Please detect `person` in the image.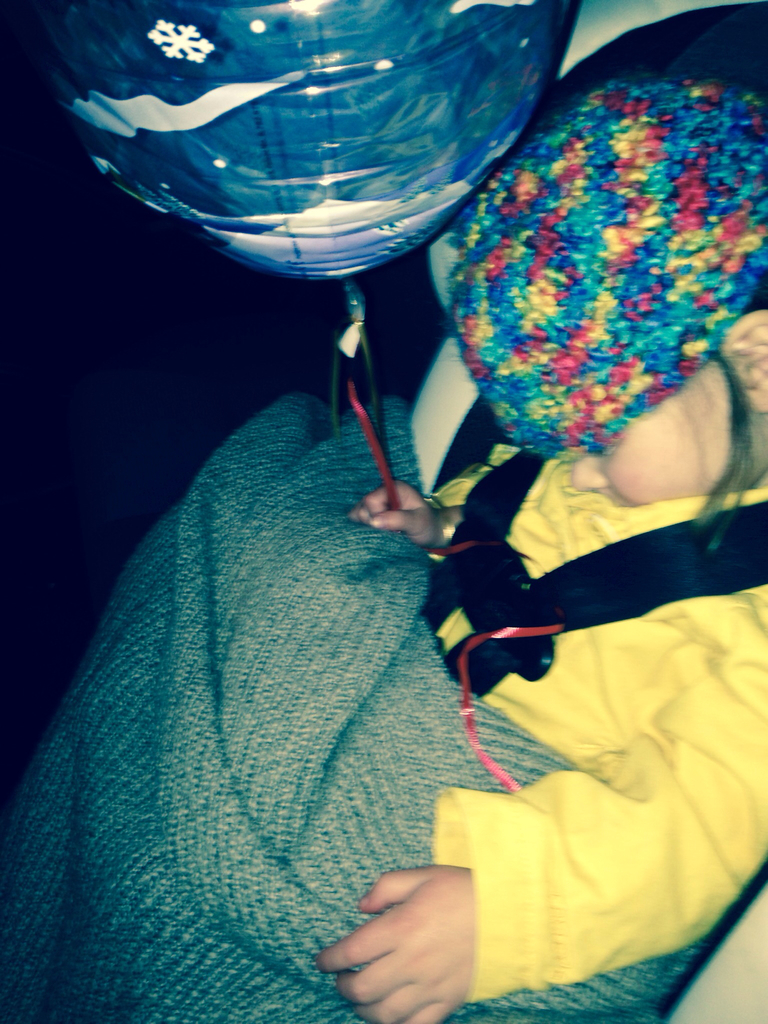
BBox(319, 68, 767, 1023).
